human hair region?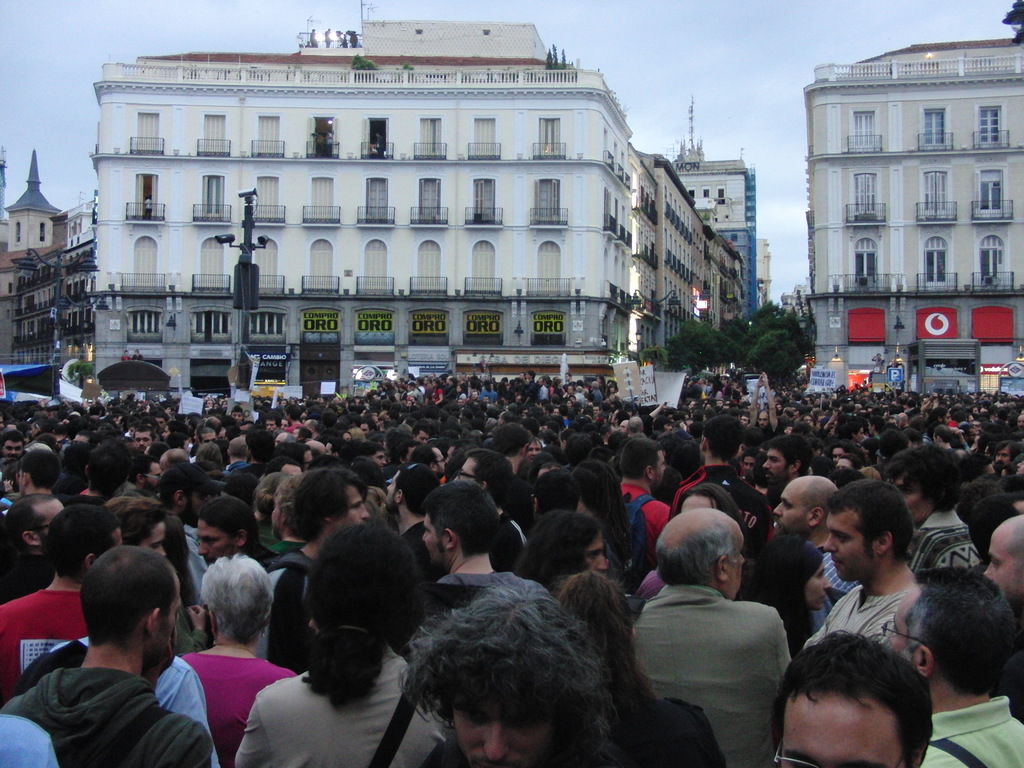
Rect(301, 520, 417, 709)
